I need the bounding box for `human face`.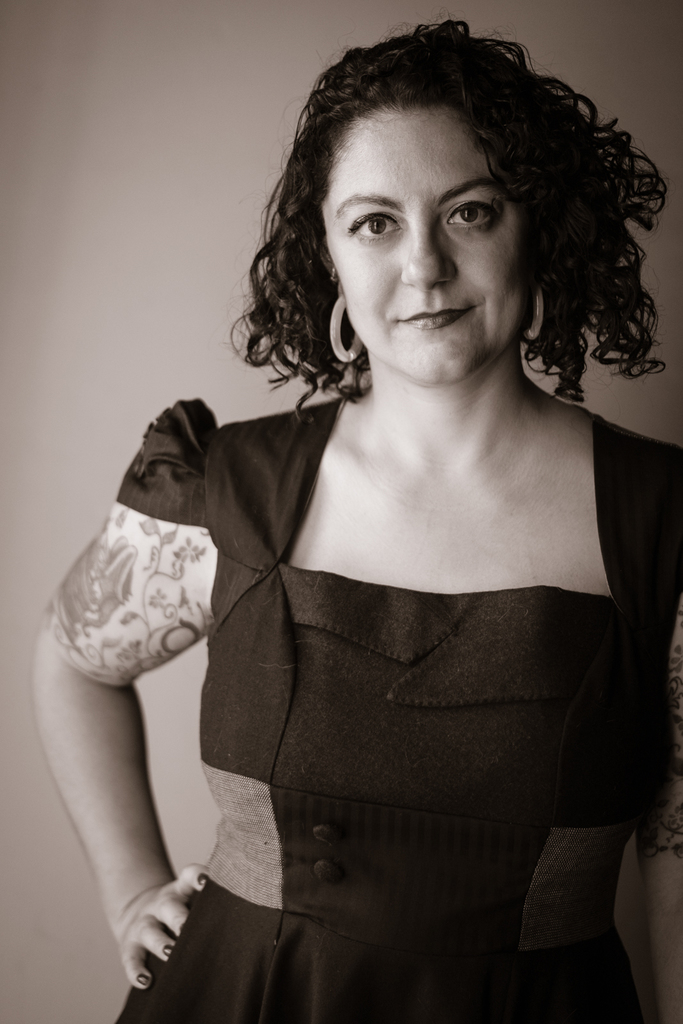
Here it is: crop(318, 106, 538, 389).
